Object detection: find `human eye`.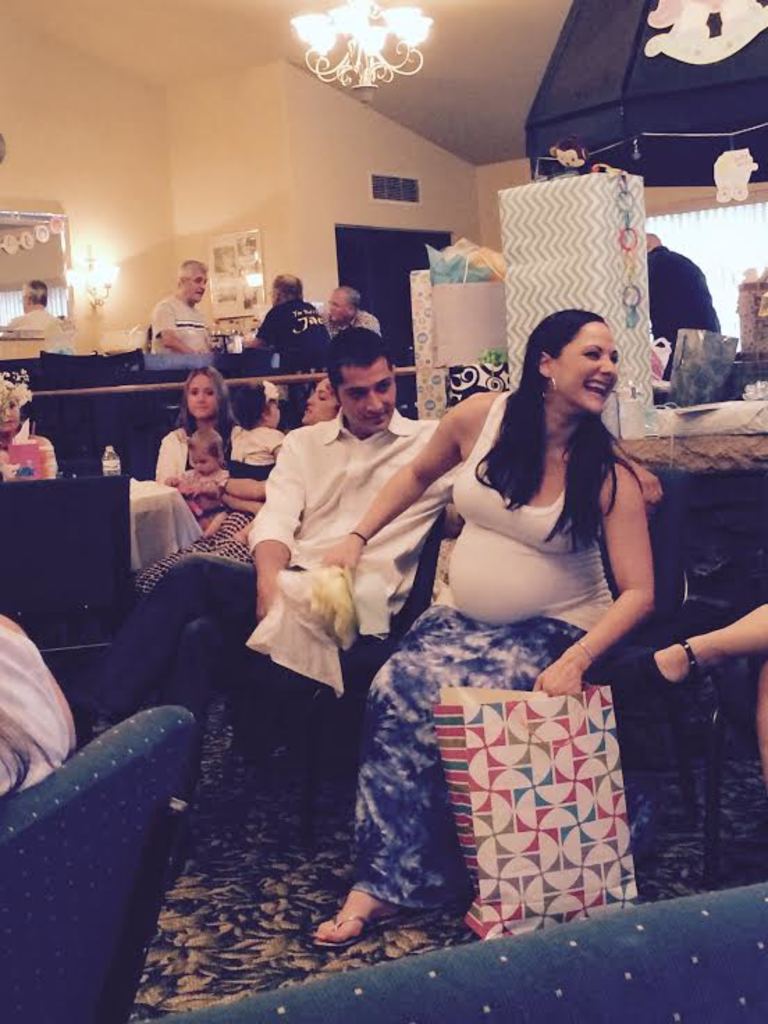
(189,387,202,397).
